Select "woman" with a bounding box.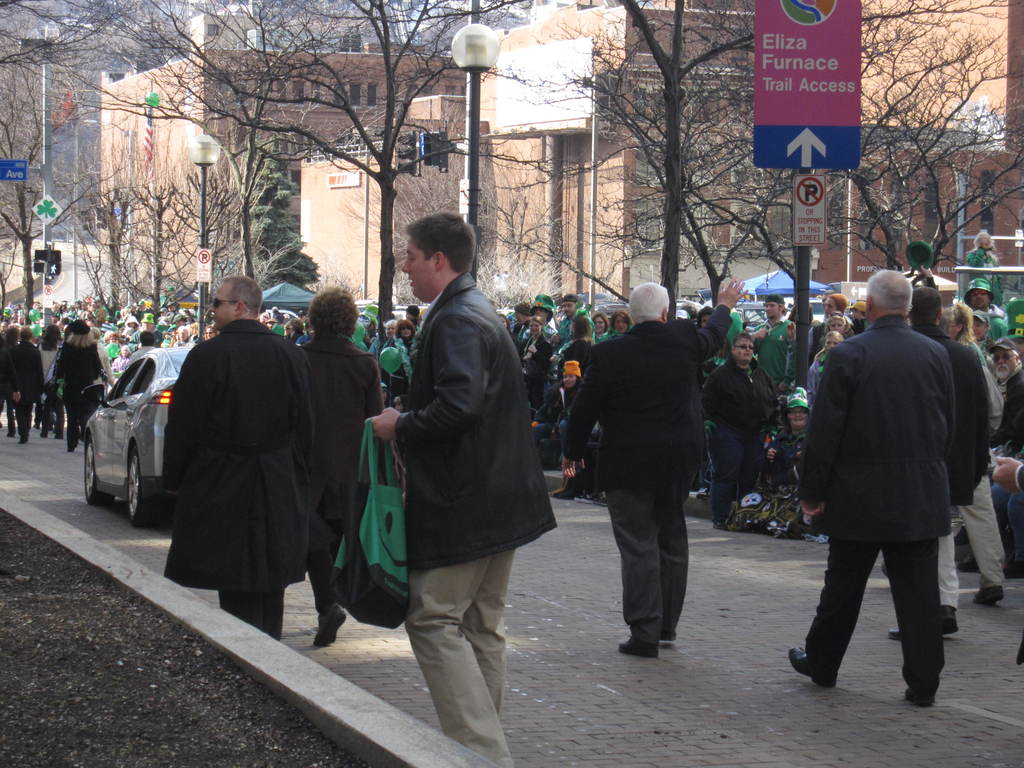
l=159, t=282, r=328, b=664.
